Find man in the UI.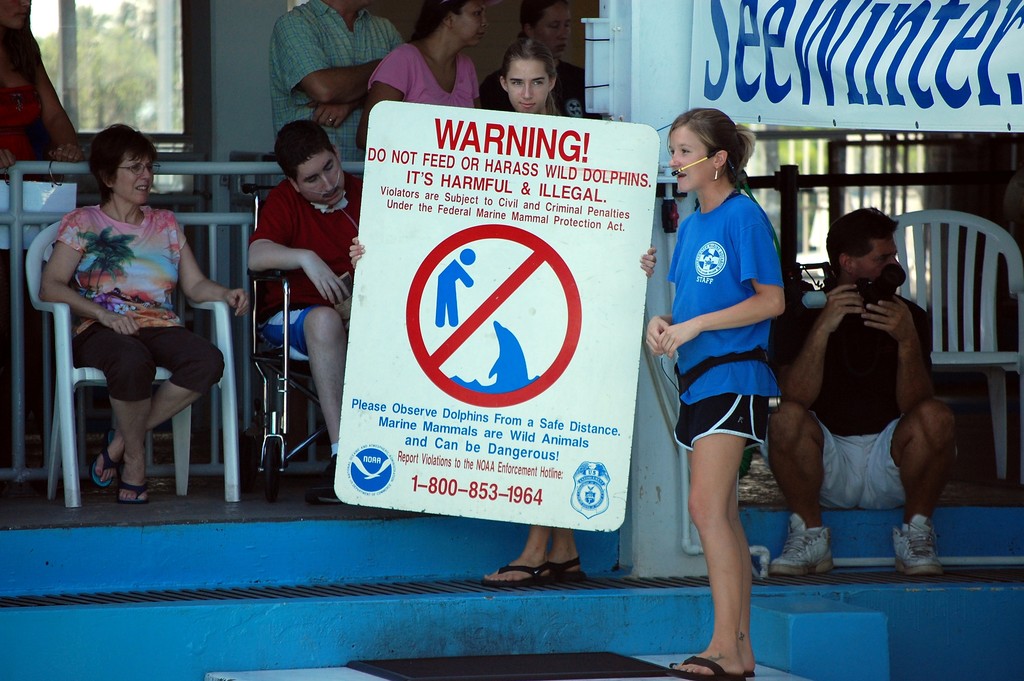
UI element at [x1=268, y1=0, x2=407, y2=177].
